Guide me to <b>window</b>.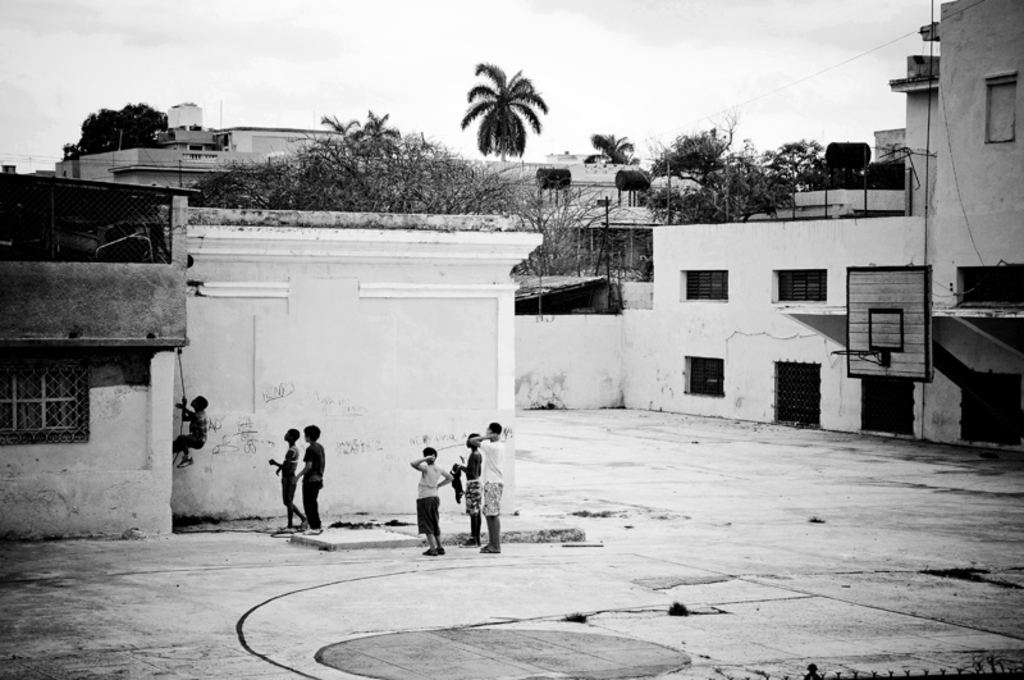
Guidance: l=685, t=356, r=727, b=396.
